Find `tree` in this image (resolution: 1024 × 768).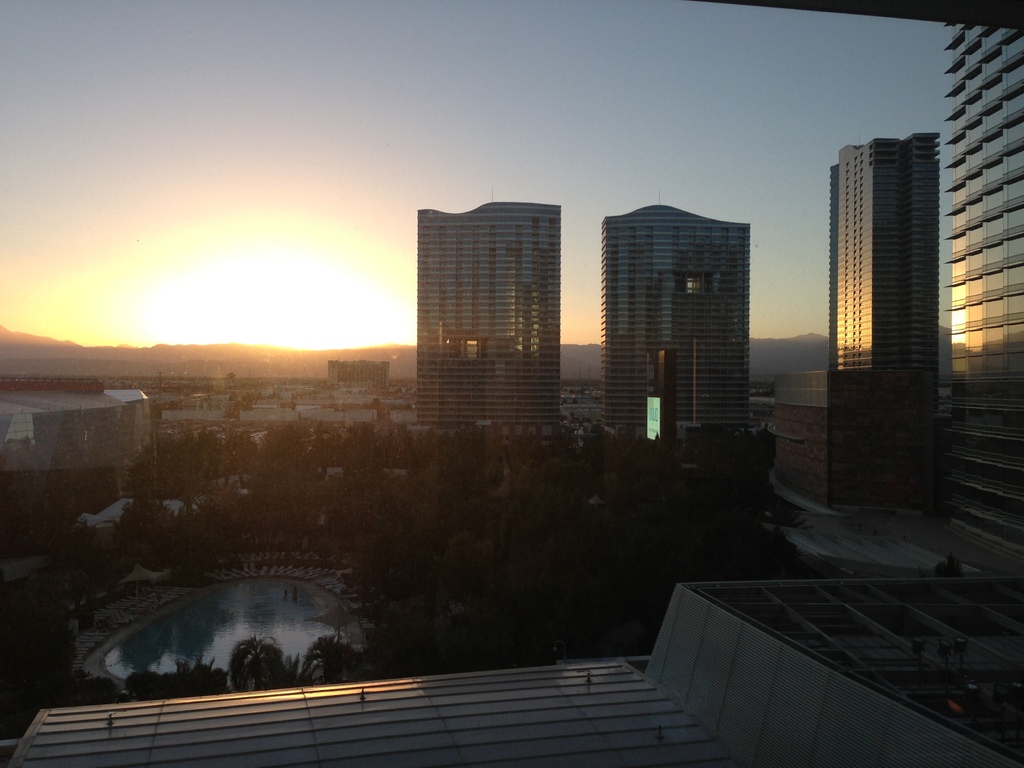
BBox(149, 436, 191, 510).
